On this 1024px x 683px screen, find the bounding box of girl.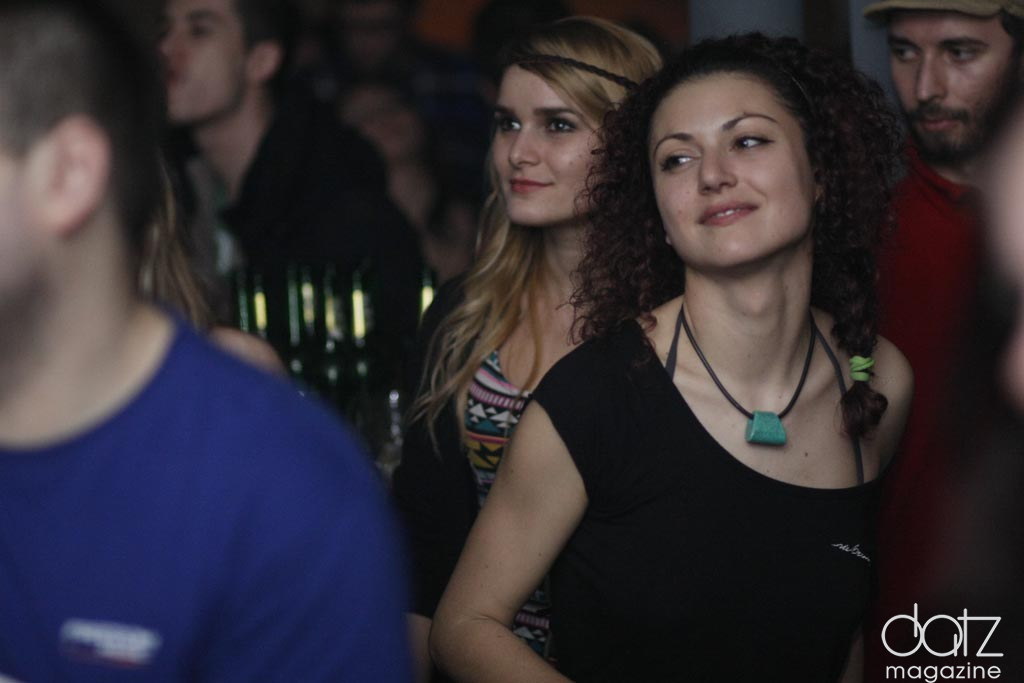
Bounding box: <bbox>442, 20, 984, 681</bbox>.
